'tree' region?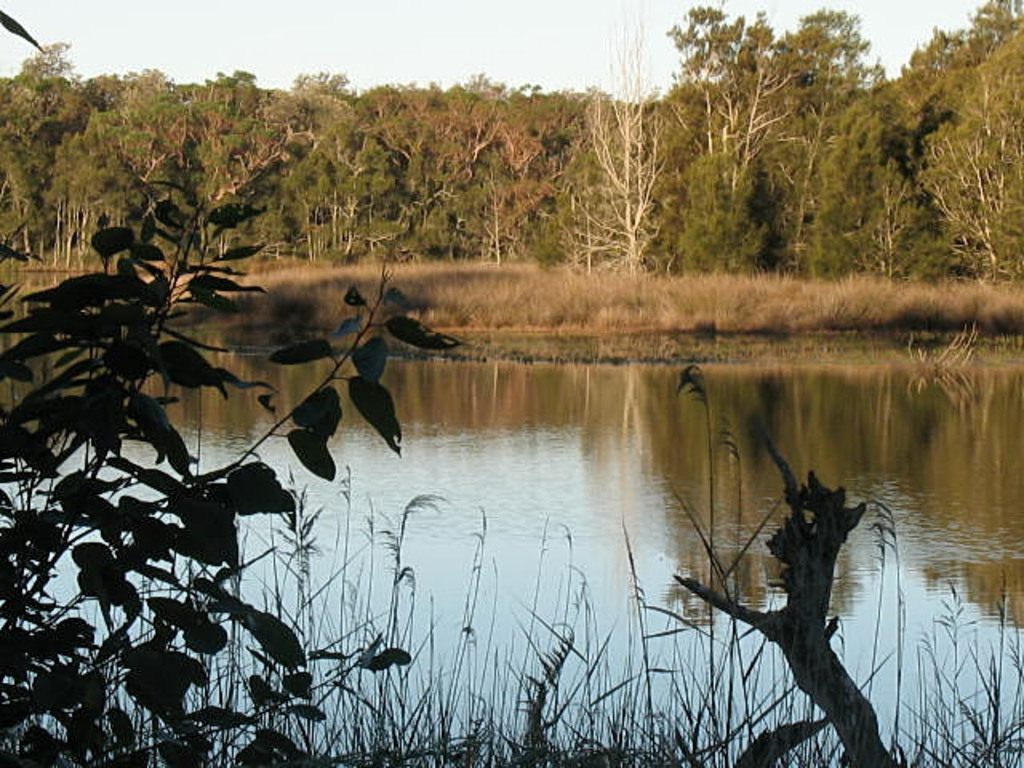
[left=446, top=66, right=549, bottom=250]
